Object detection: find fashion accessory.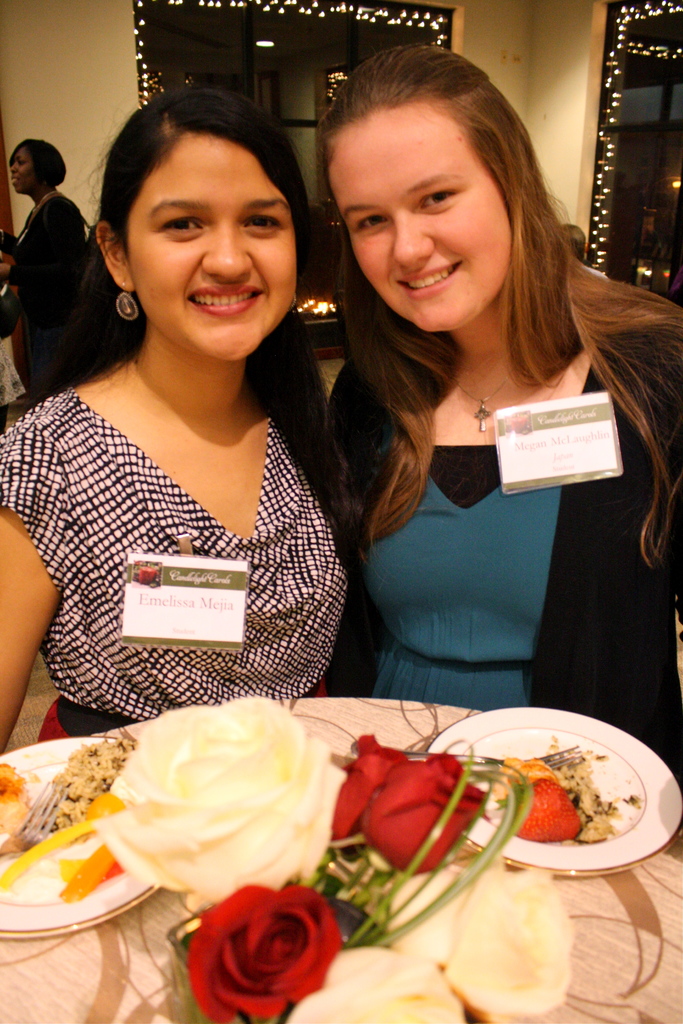
box=[33, 193, 110, 307].
